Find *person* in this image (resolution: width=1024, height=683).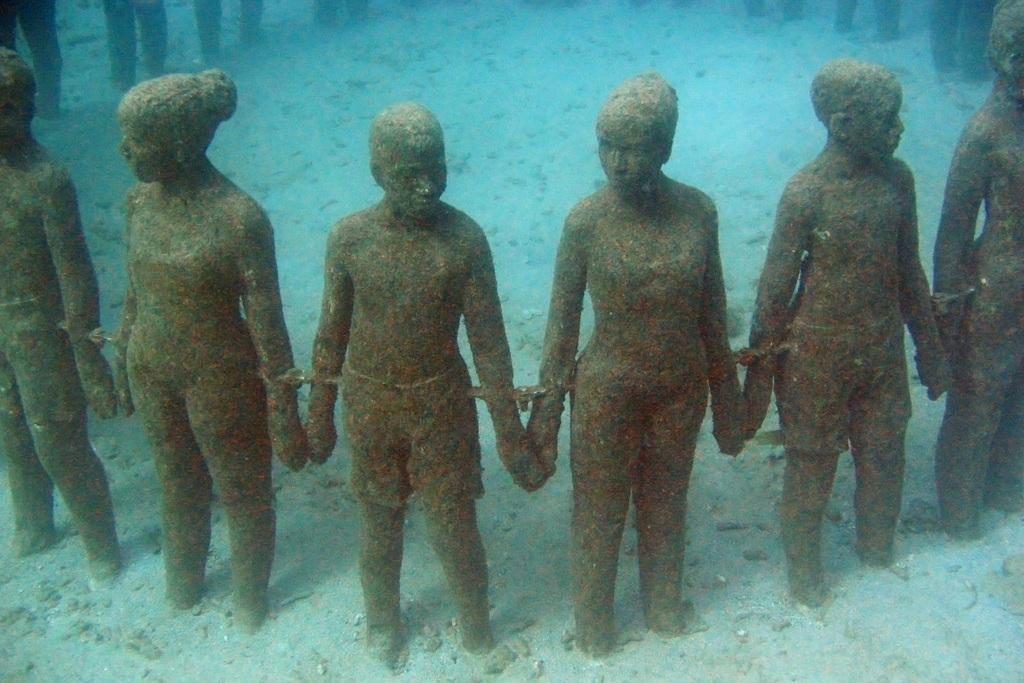
bbox(0, 33, 101, 582).
